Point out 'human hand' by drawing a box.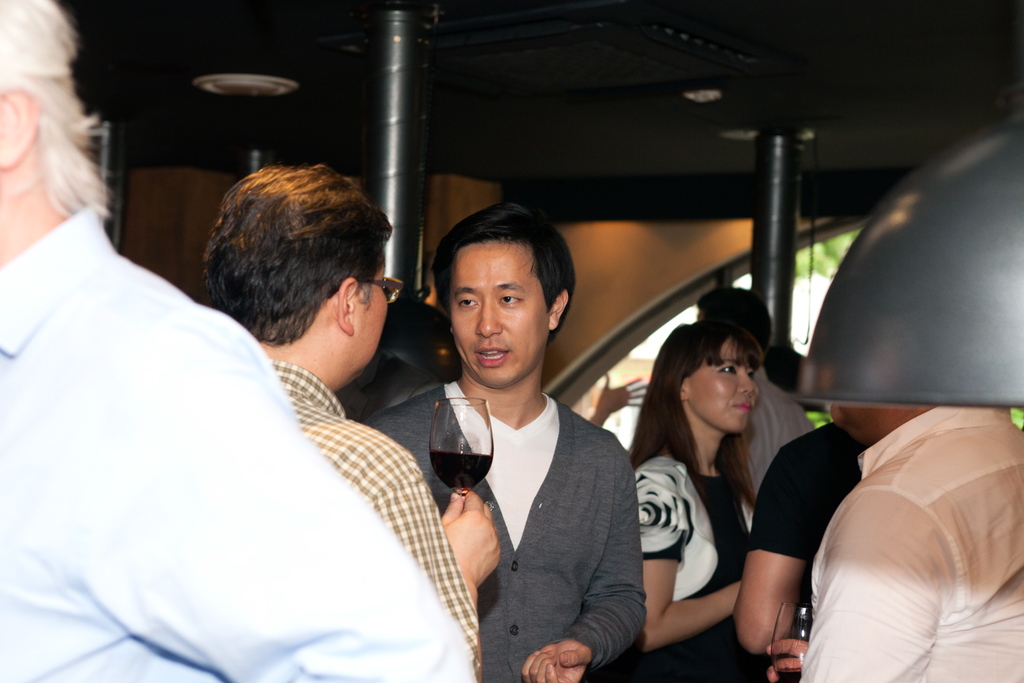
[x1=595, y1=370, x2=653, y2=418].
